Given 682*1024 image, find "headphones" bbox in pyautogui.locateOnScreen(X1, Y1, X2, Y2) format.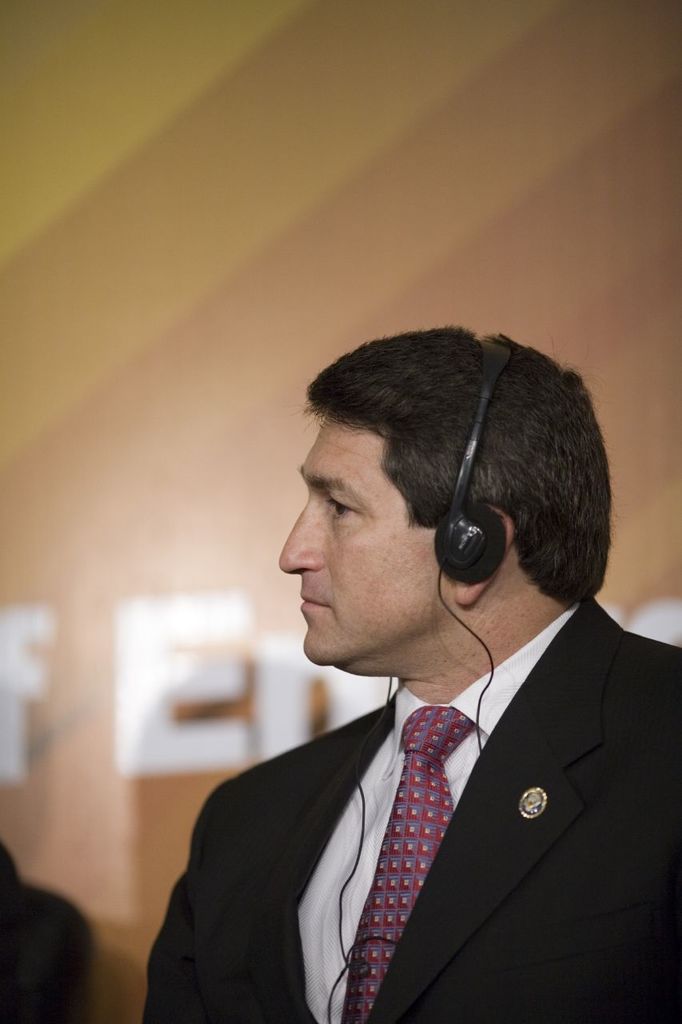
pyautogui.locateOnScreen(436, 338, 506, 586).
